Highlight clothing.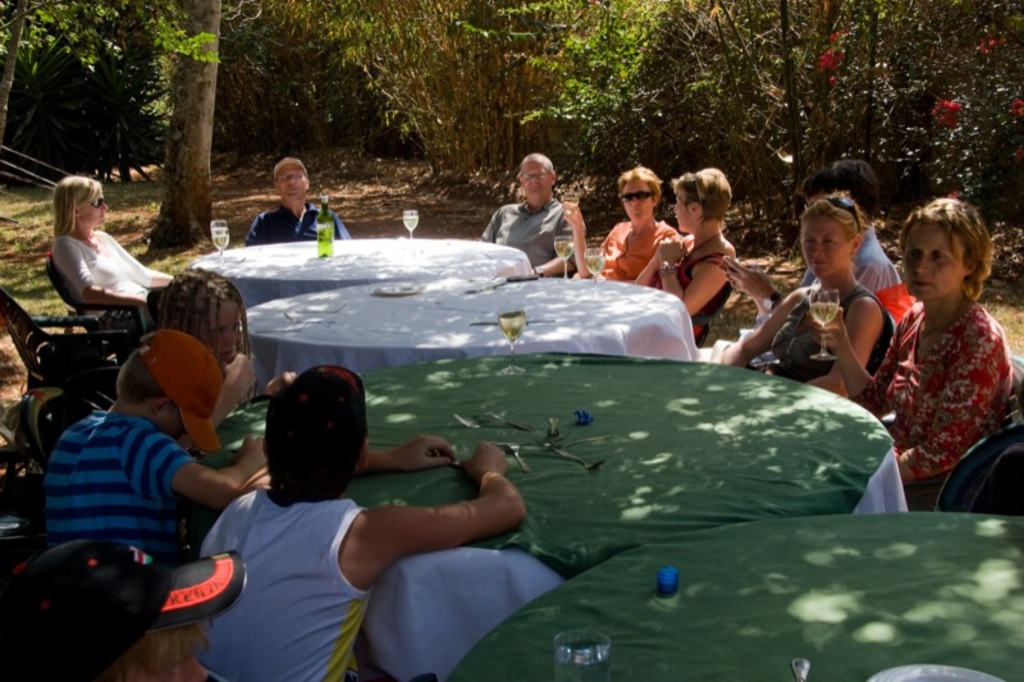
Highlighted region: 645, 248, 739, 353.
